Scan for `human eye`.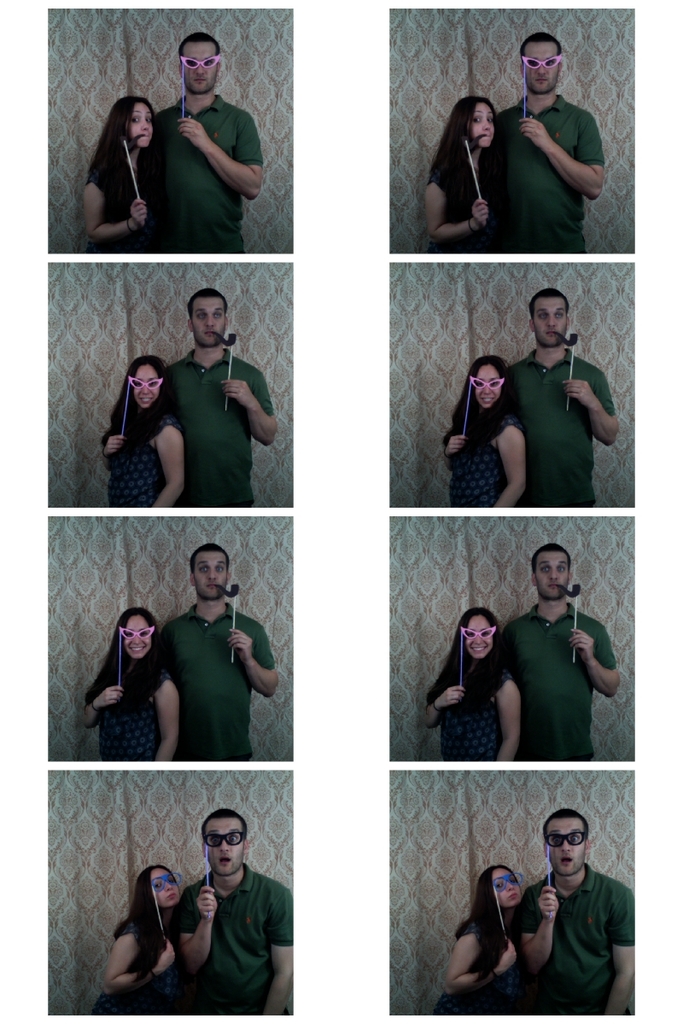
Scan result: (166, 875, 176, 886).
